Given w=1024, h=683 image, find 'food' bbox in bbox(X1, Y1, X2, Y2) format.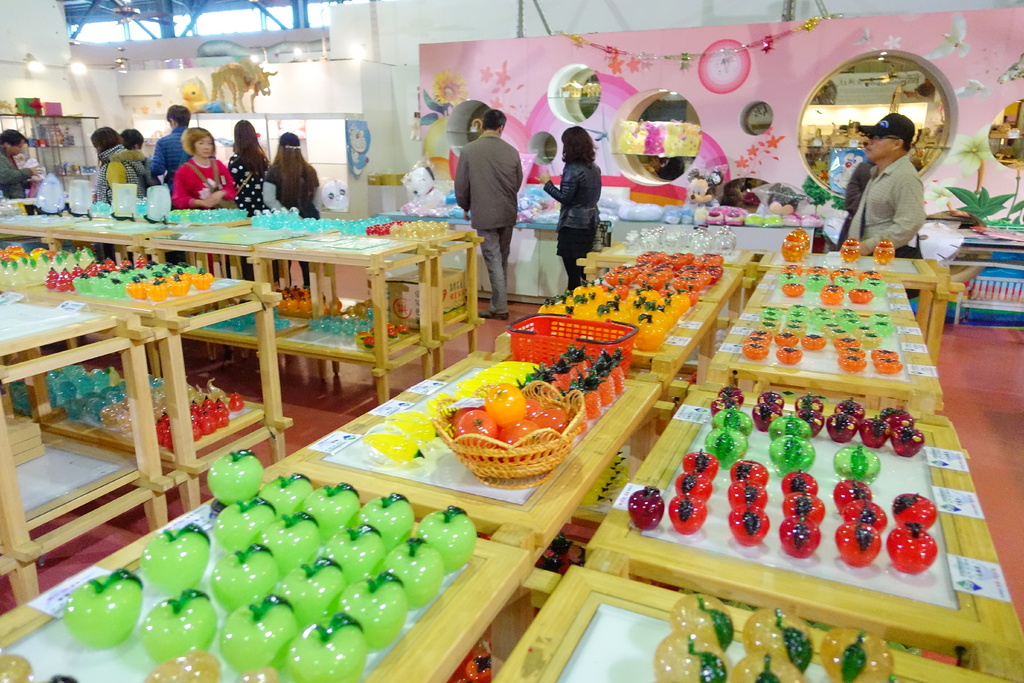
bbox(839, 500, 889, 531).
